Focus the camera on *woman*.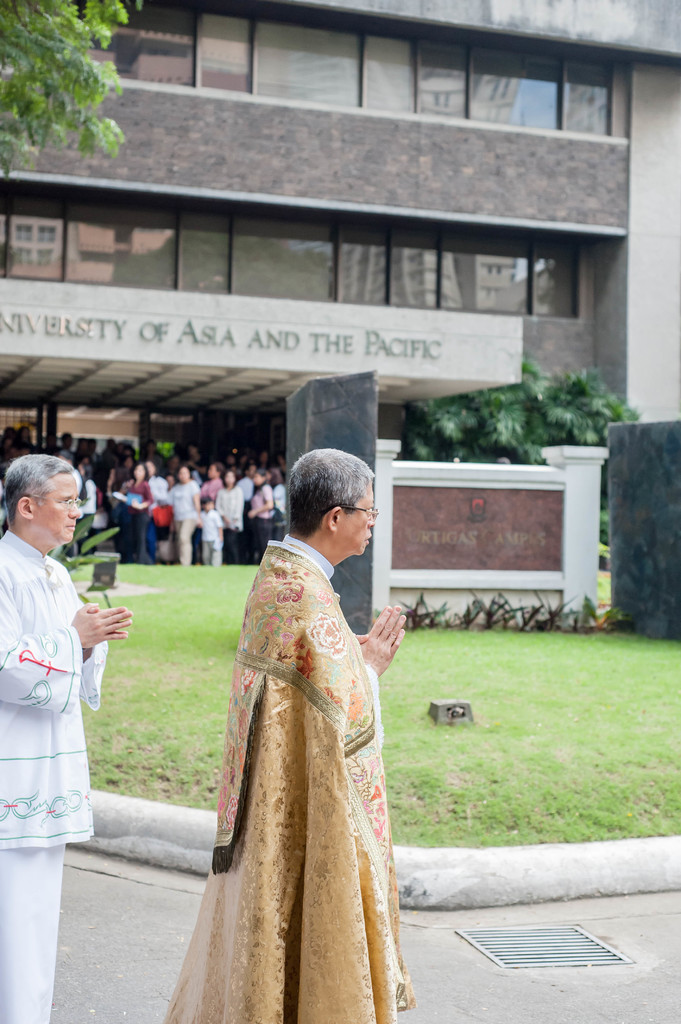
Focus region: detection(242, 473, 273, 567).
